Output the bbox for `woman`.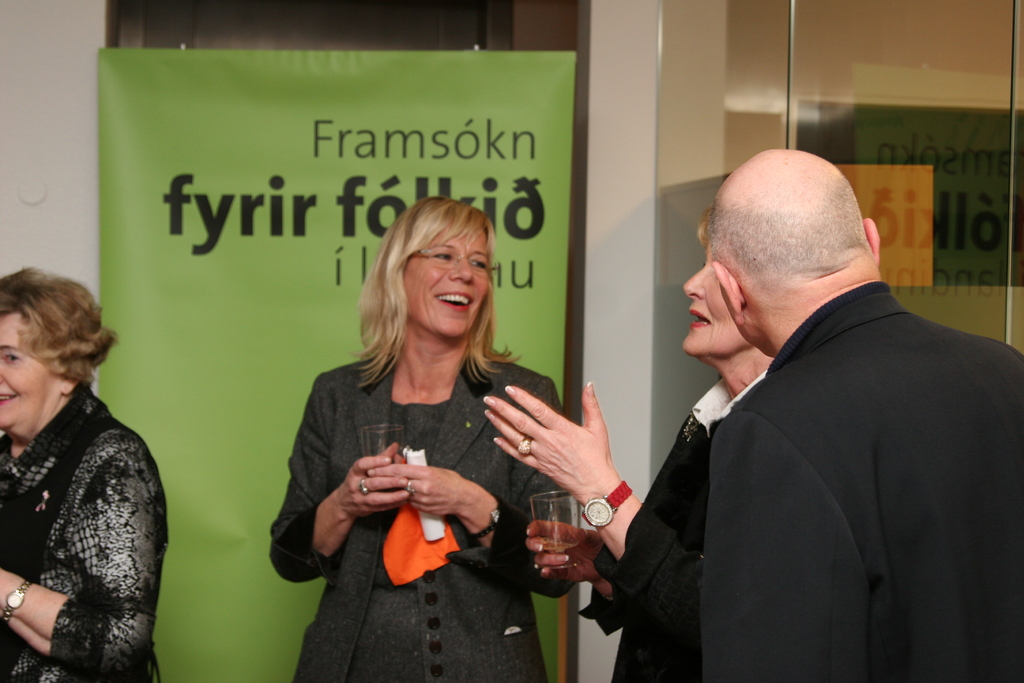
bbox(278, 201, 563, 653).
